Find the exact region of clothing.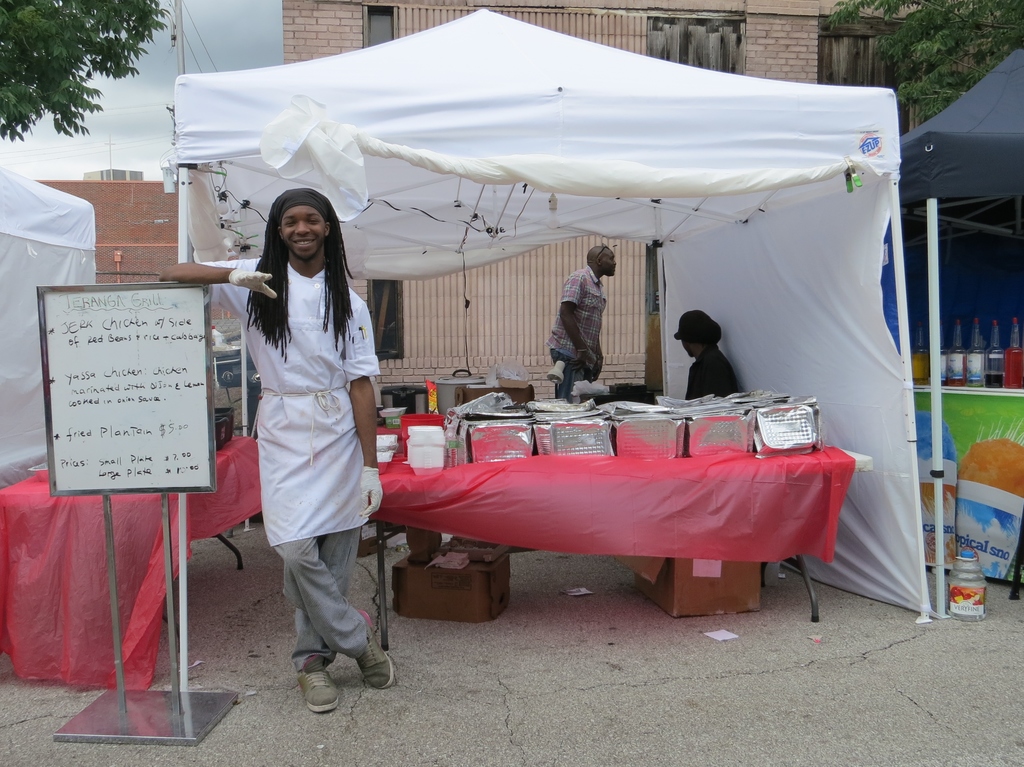
Exact region: {"left": 545, "top": 267, "right": 604, "bottom": 404}.
